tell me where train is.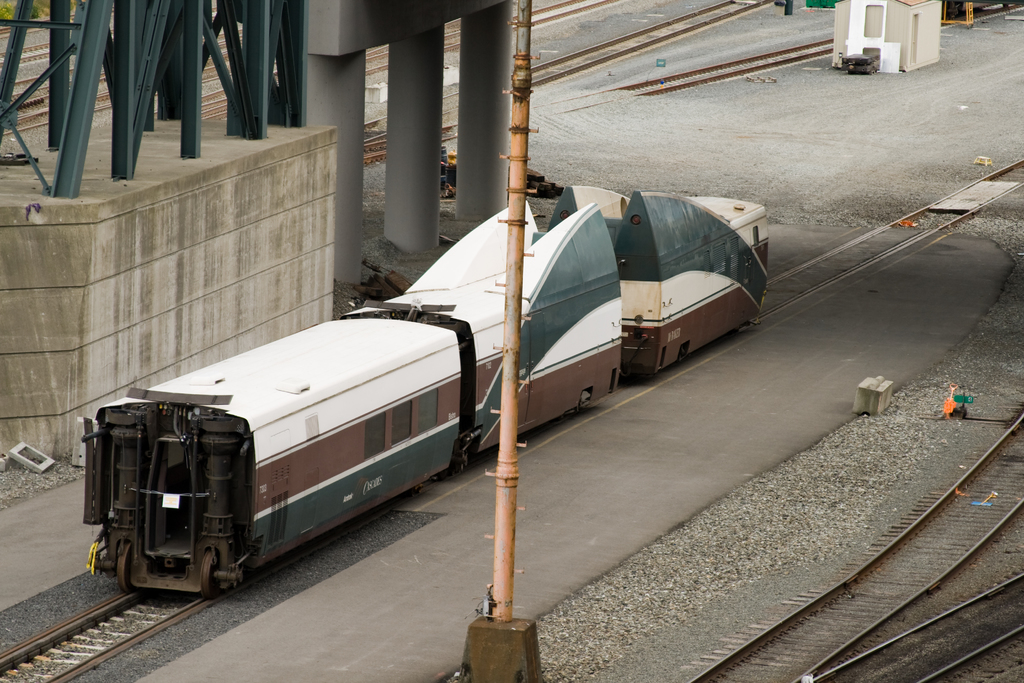
train is at [left=77, top=176, right=771, bottom=604].
